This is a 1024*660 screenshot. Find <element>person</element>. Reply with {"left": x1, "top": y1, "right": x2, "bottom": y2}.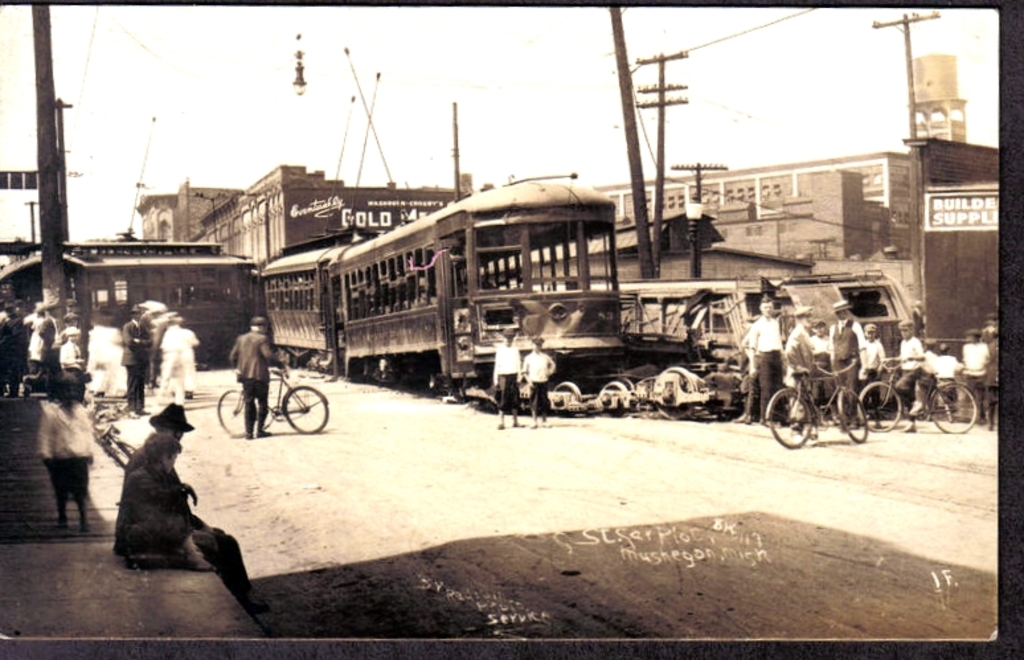
{"left": 29, "top": 300, "right": 36, "bottom": 372}.
